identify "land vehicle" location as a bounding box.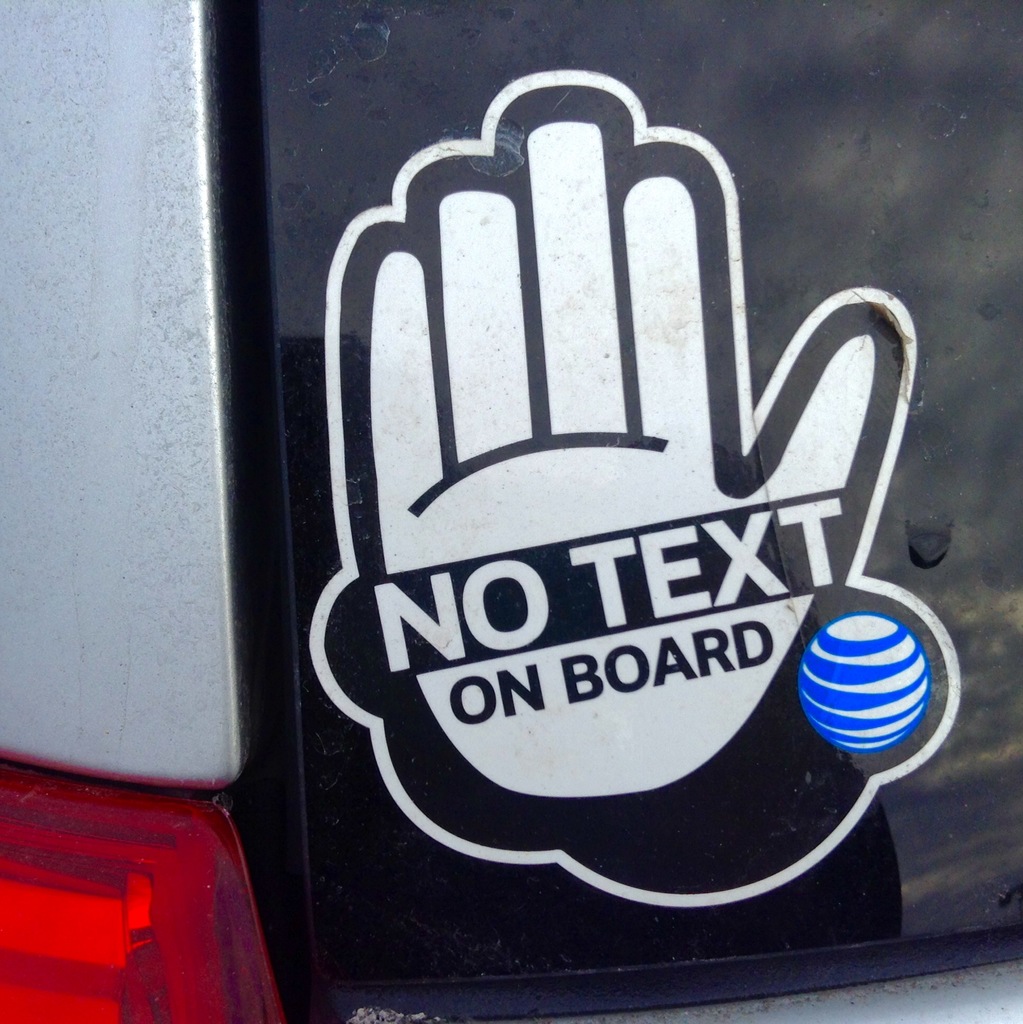
(left=0, top=0, right=1022, bottom=1016).
